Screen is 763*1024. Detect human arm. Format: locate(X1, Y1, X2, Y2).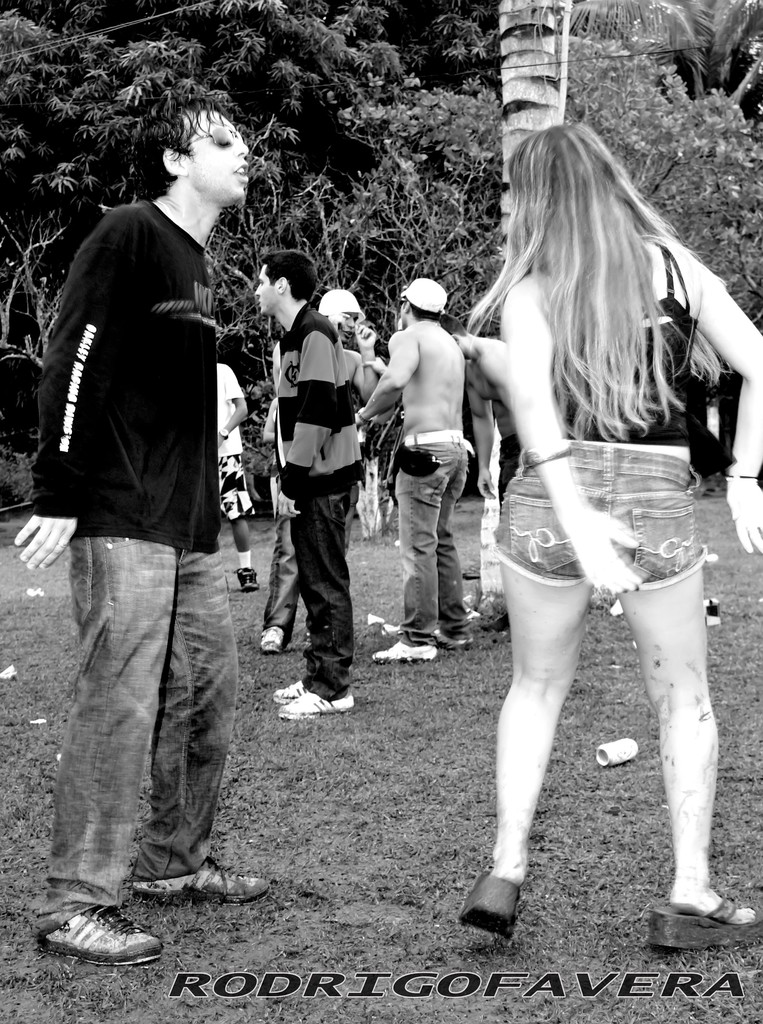
locate(266, 323, 337, 518).
